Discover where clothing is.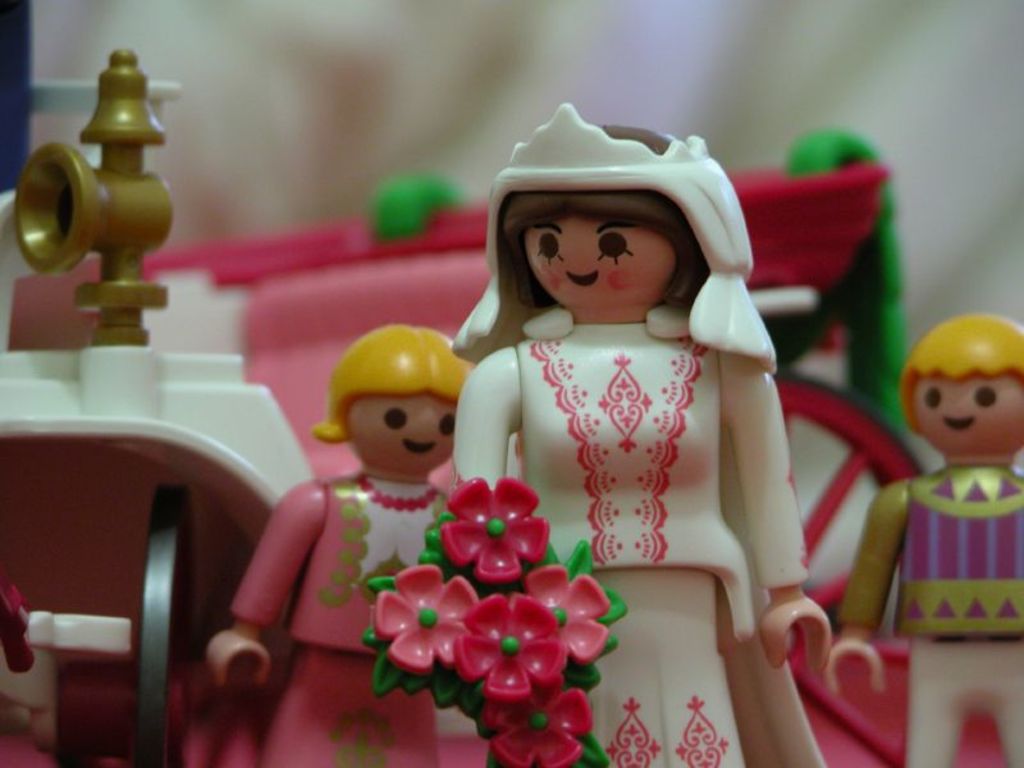
Discovered at rect(837, 461, 1023, 767).
